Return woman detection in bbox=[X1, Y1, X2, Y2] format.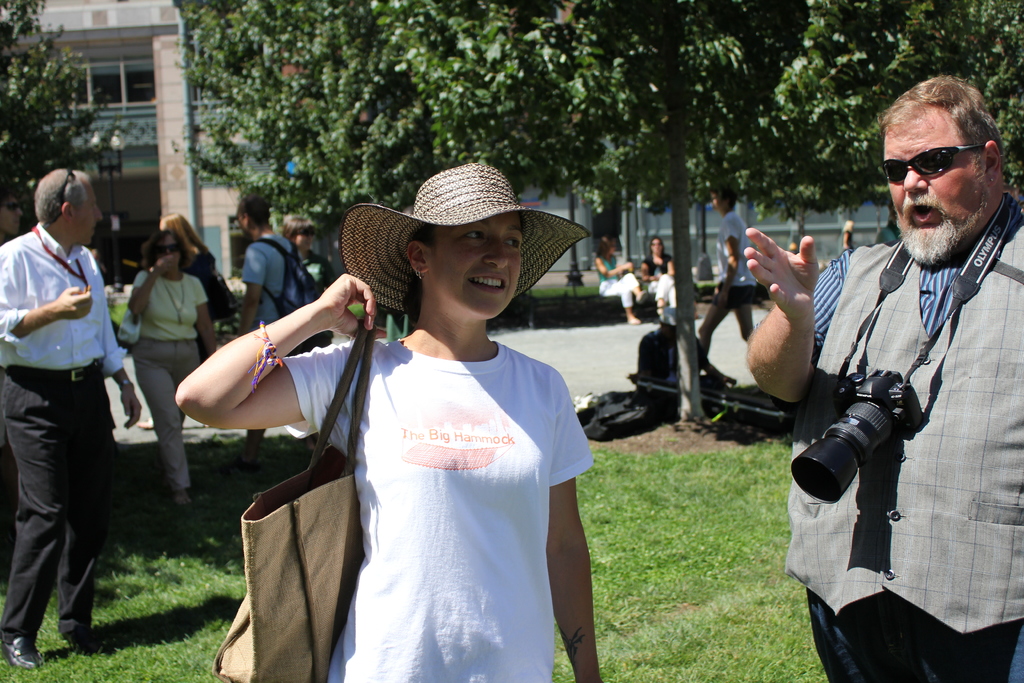
bbox=[157, 212, 223, 321].
